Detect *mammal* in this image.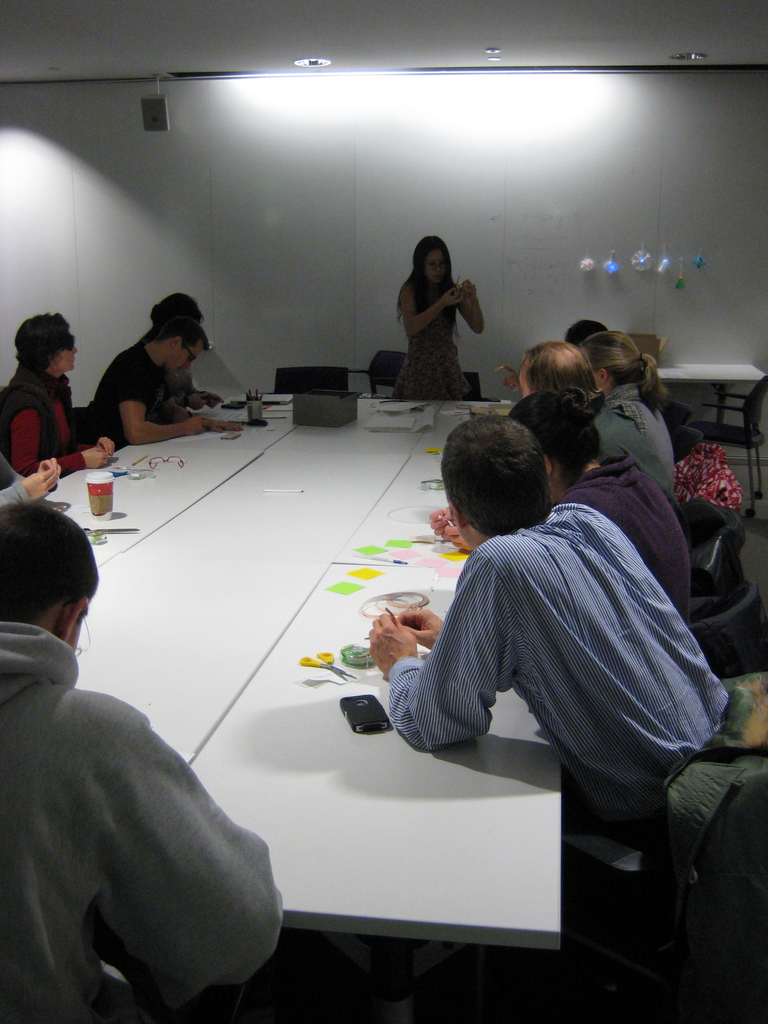
Detection: 368:414:728:829.
